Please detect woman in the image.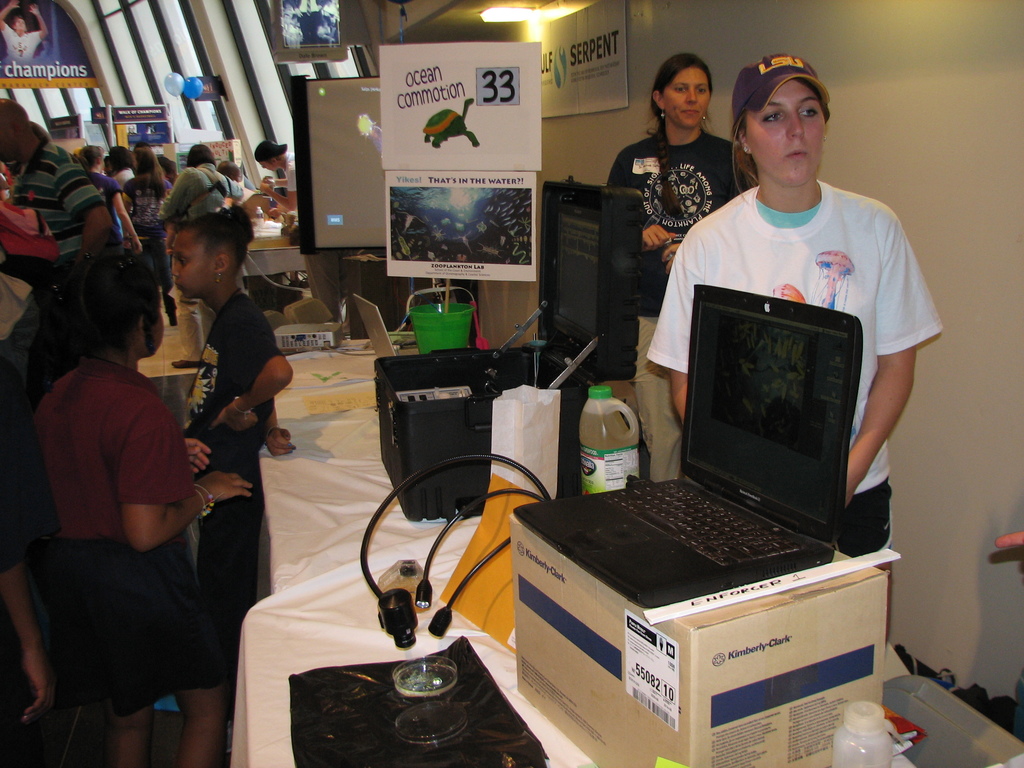
detection(647, 51, 943, 647).
